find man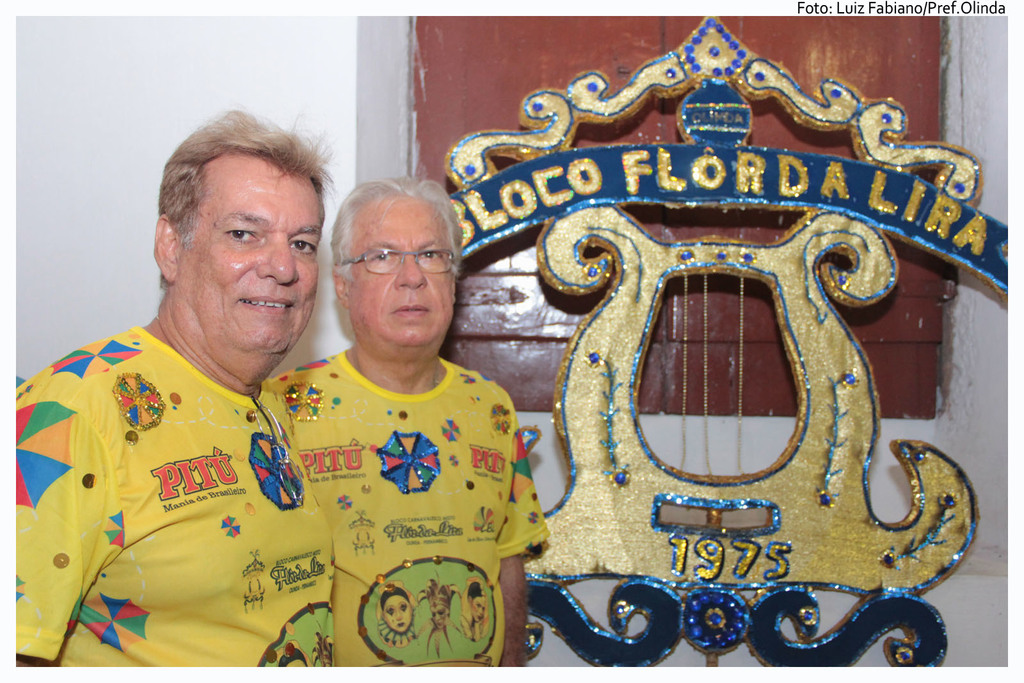
x1=22, y1=129, x2=367, y2=676
